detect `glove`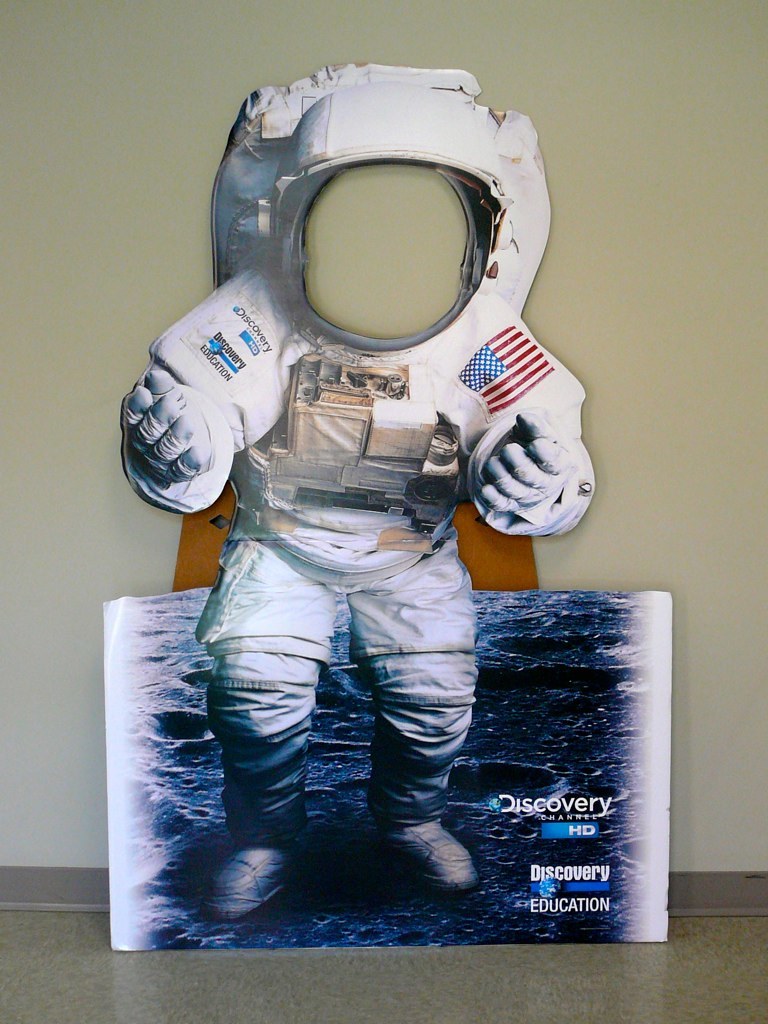
box=[123, 374, 223, 489]
